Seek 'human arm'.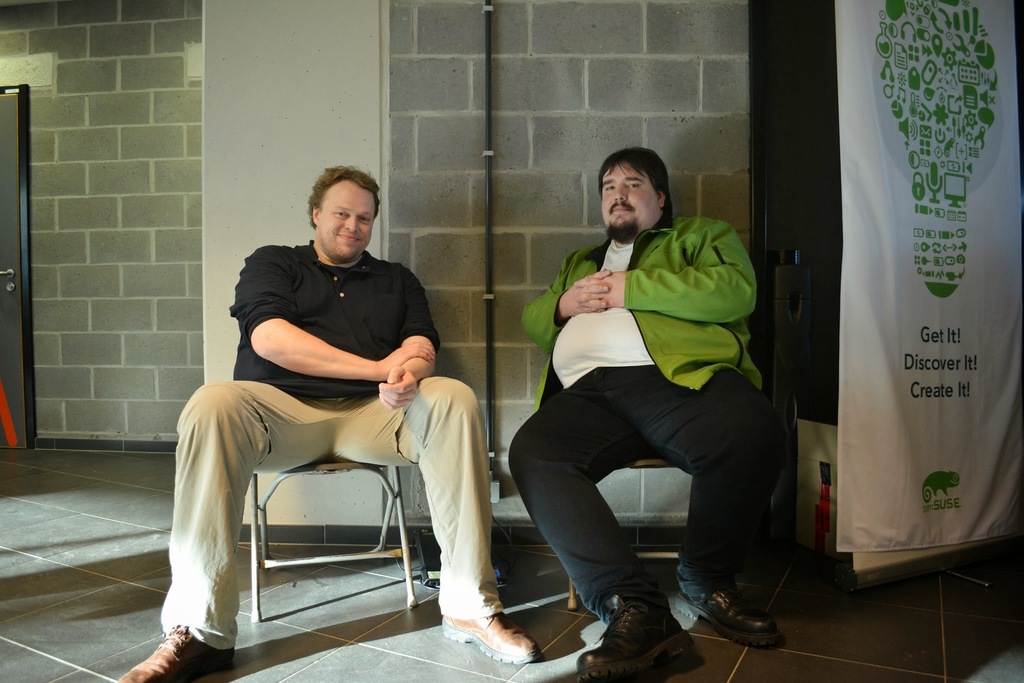
374/265/438/411.
